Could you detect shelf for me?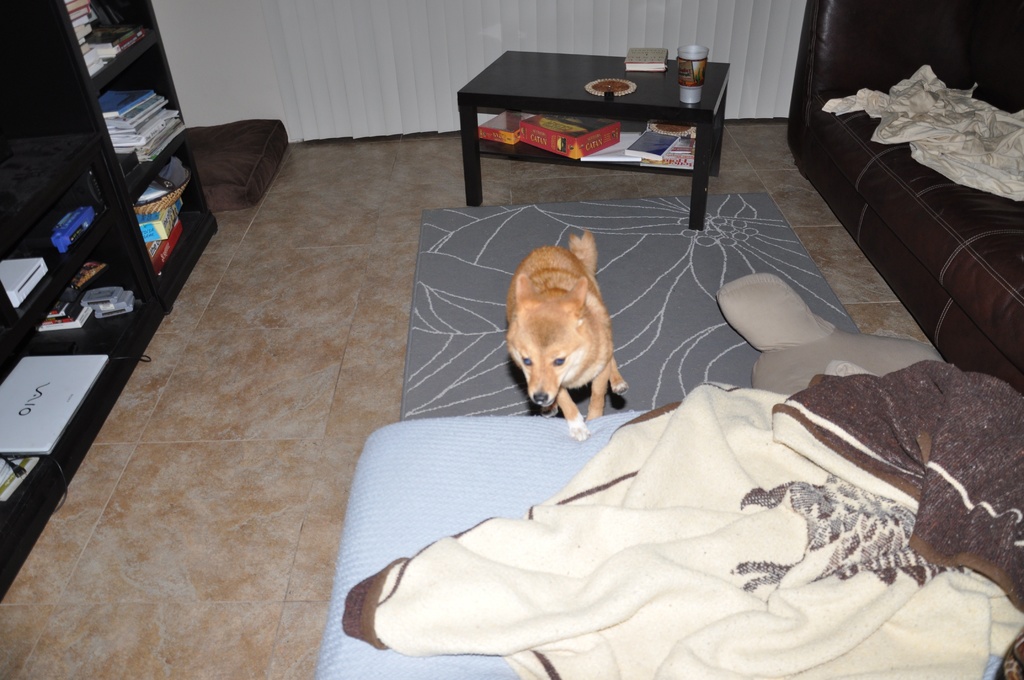
Detection result: crop(0, 1, 222, 608).
